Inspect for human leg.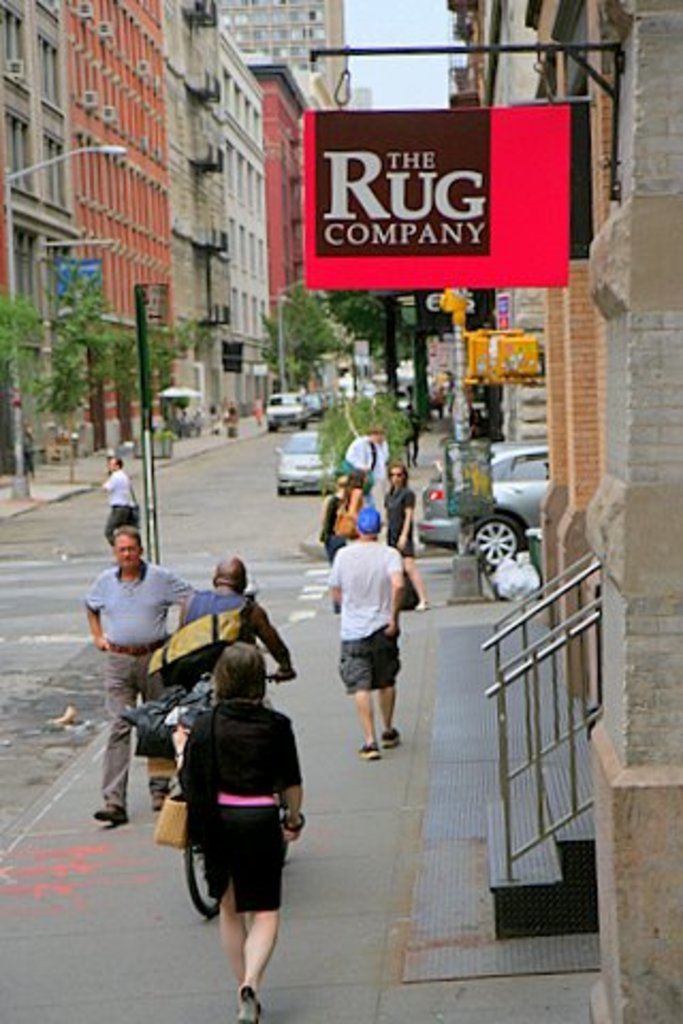
Inspection: (107,495,141,546).
